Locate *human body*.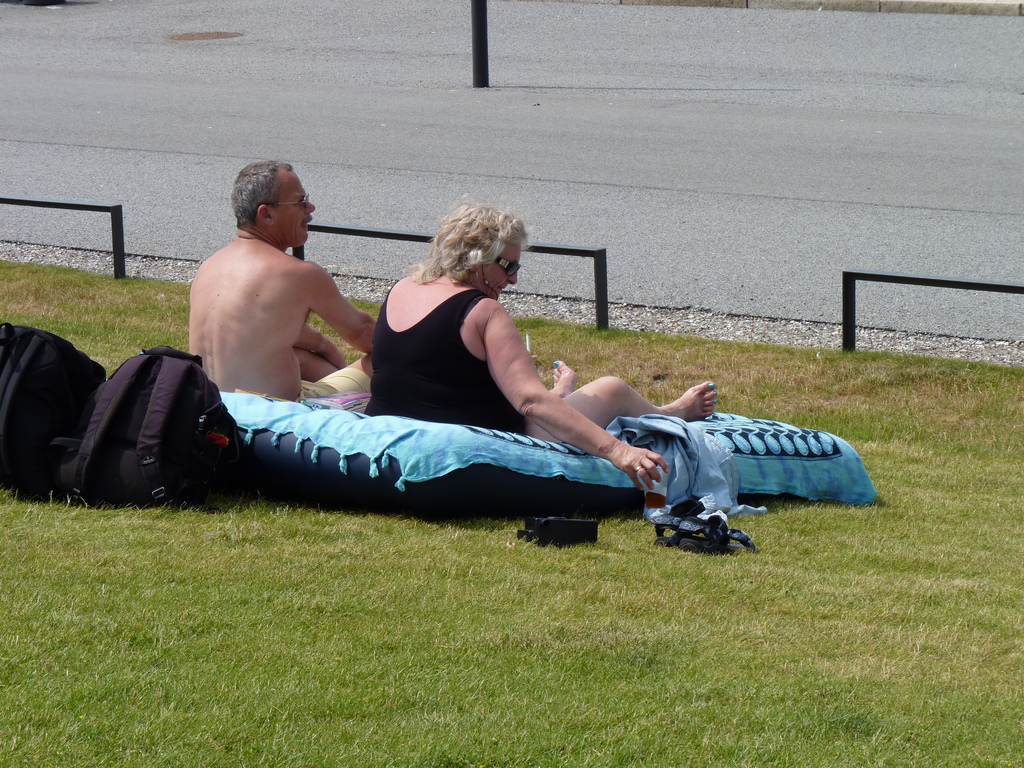
Bounding box: <bbox>177, 175, 369, 413</bbox>.
